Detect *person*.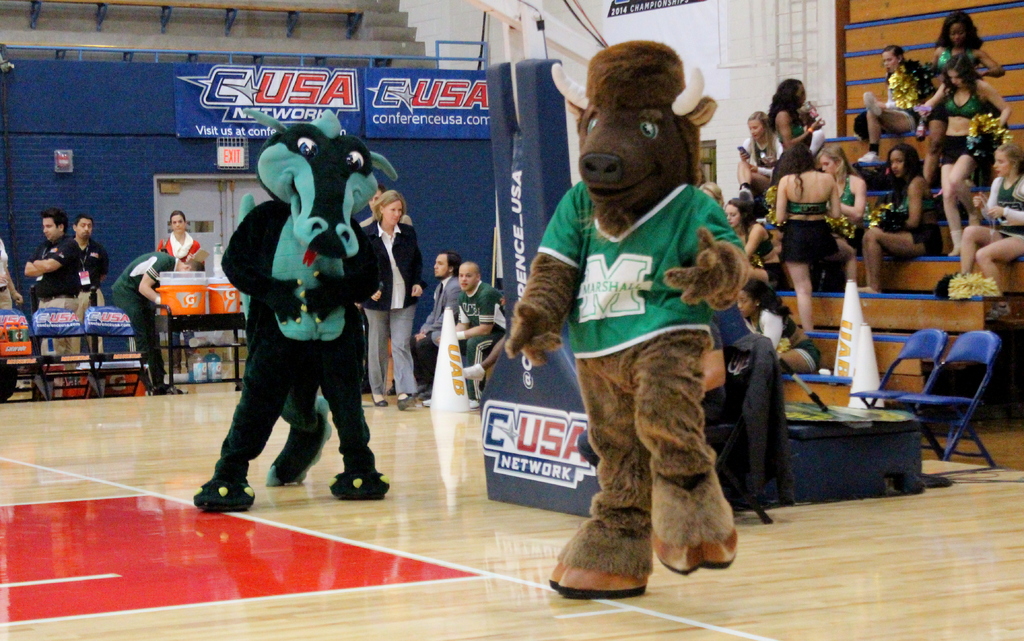
Detected at locate(915, 54, 1012, 260).
